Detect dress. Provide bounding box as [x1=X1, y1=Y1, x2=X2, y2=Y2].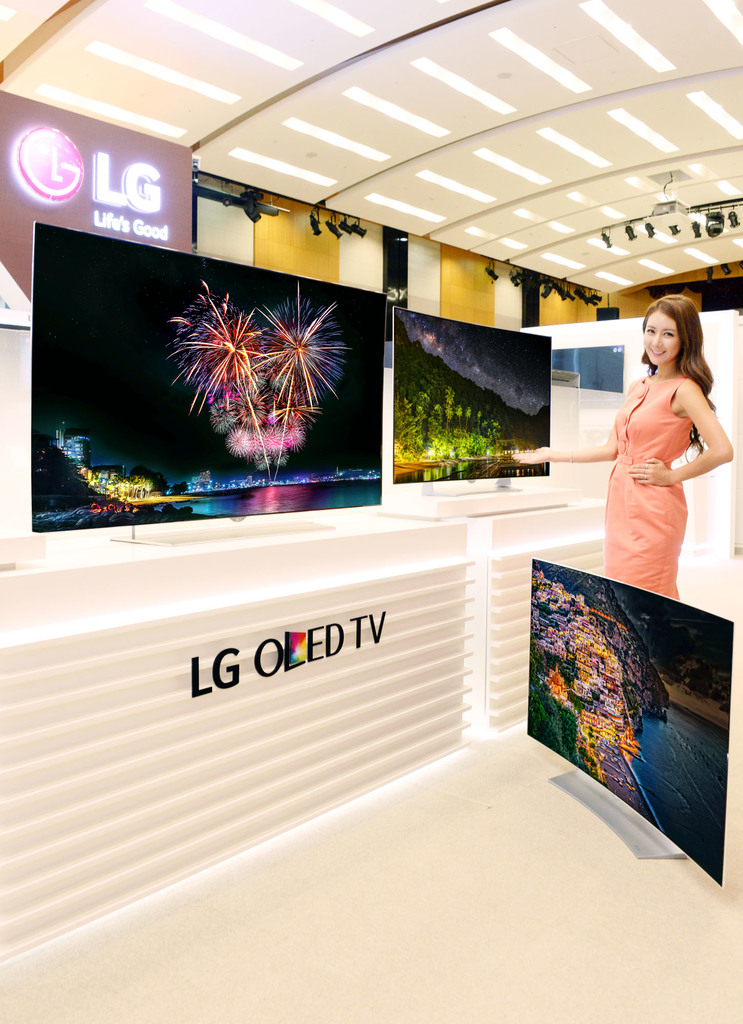
[x1=591, y1=324, x2=723, y2=575].
